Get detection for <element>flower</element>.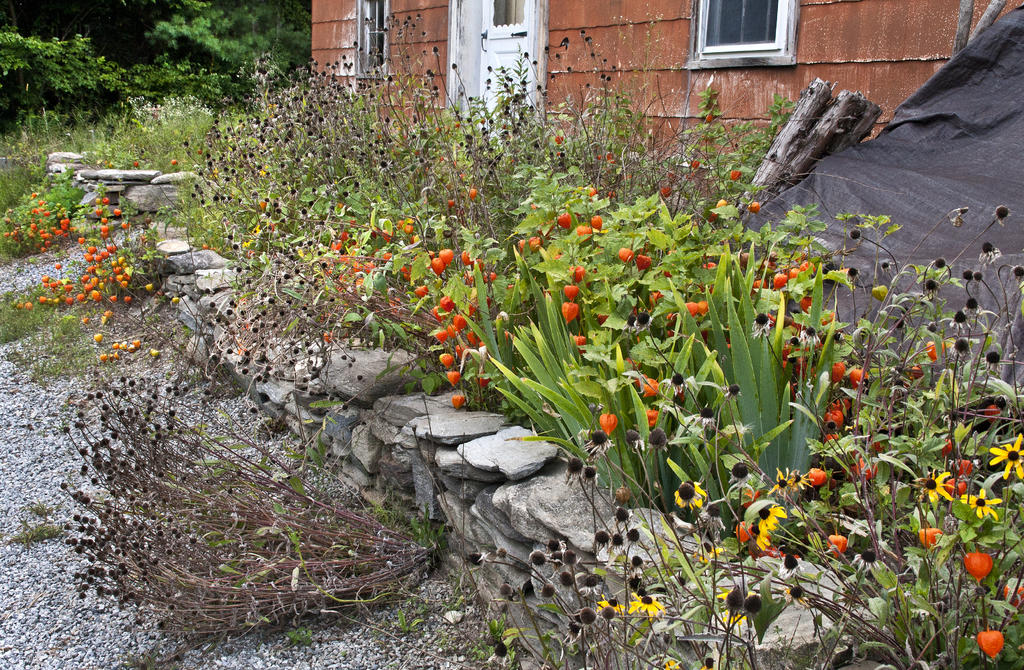
Detection: [left=596, top=592, right=623, bottom=617].
